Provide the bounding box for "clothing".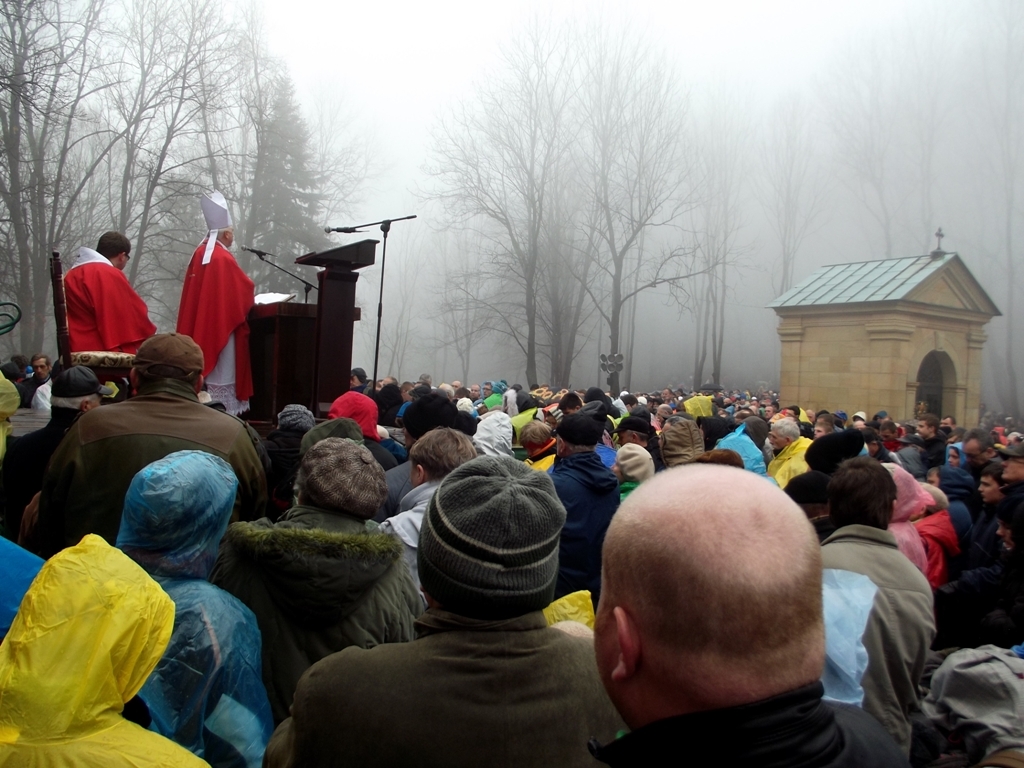
bbox=(172, 226, 260, 420).
